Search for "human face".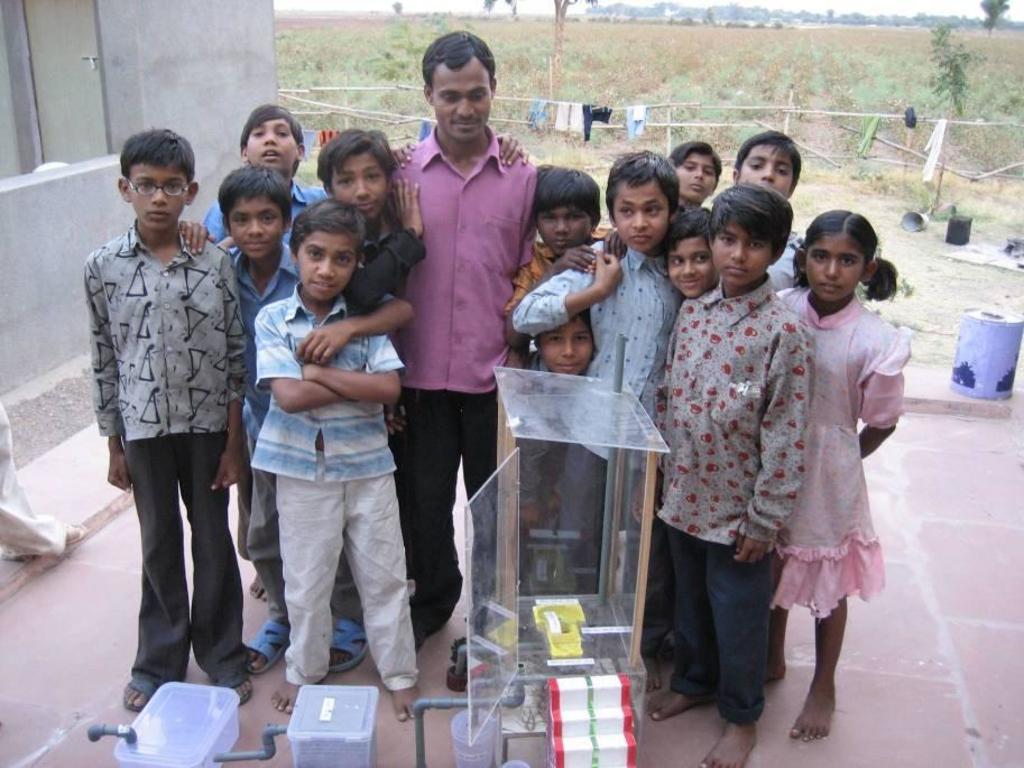
Found at x1=127 y1=157 x2=186 y2=232.
